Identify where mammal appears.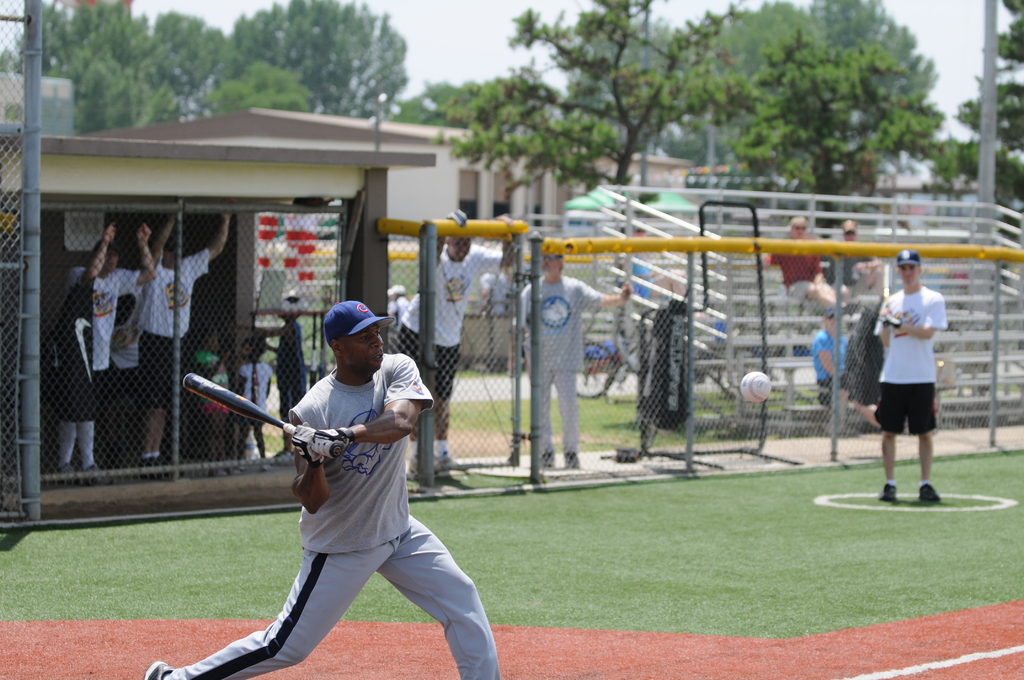
Appears at Rect(515, 245, 633, 474).
